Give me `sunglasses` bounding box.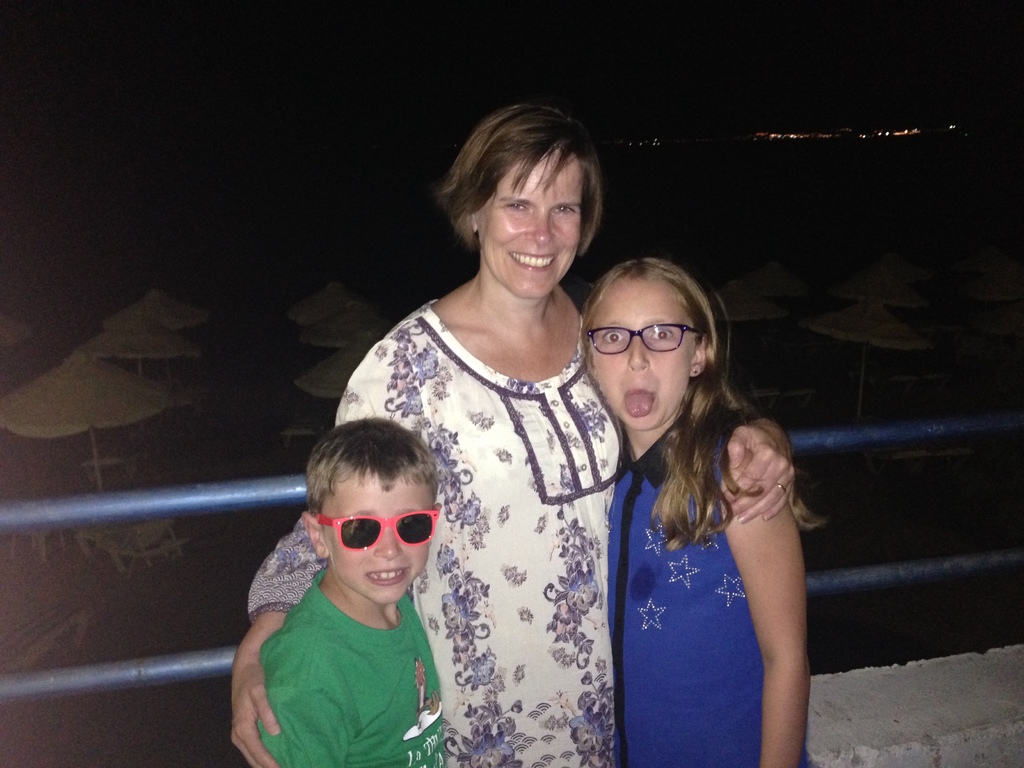
{"left": 314, "top": 512, "right": 438, "bottom": 554}.
